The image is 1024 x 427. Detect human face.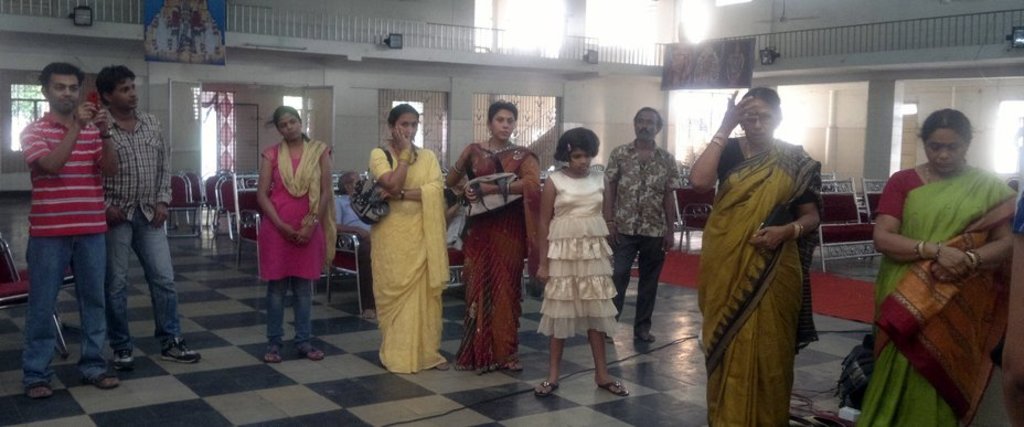
Detection: {"x1": 397, "y1": 113, "x2": 417, "y2": 138}.
